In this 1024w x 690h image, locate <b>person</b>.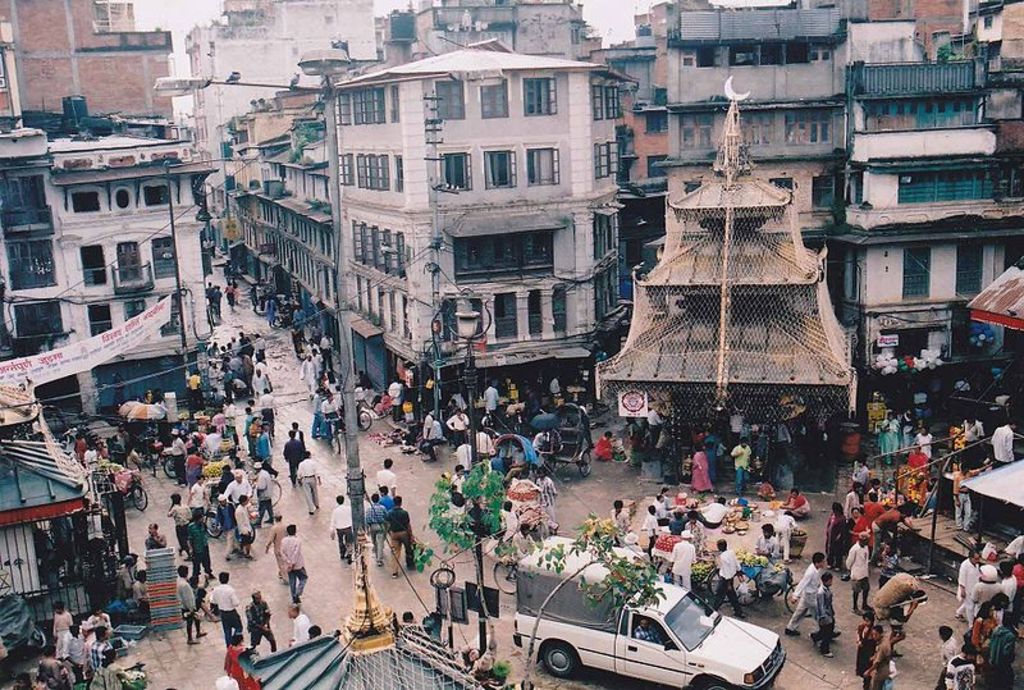
Bounding box: <region>844, 483, 860, 511</region>.
